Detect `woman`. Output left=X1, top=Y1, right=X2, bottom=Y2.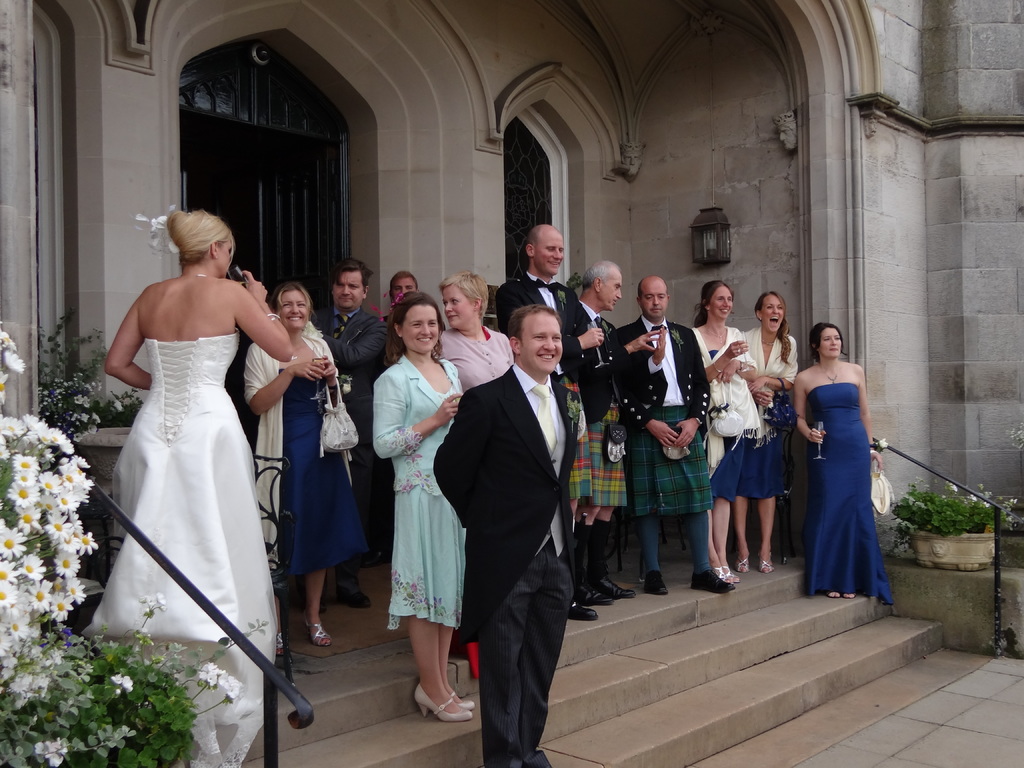
left=736, top=289, right=803, bottom=570.
